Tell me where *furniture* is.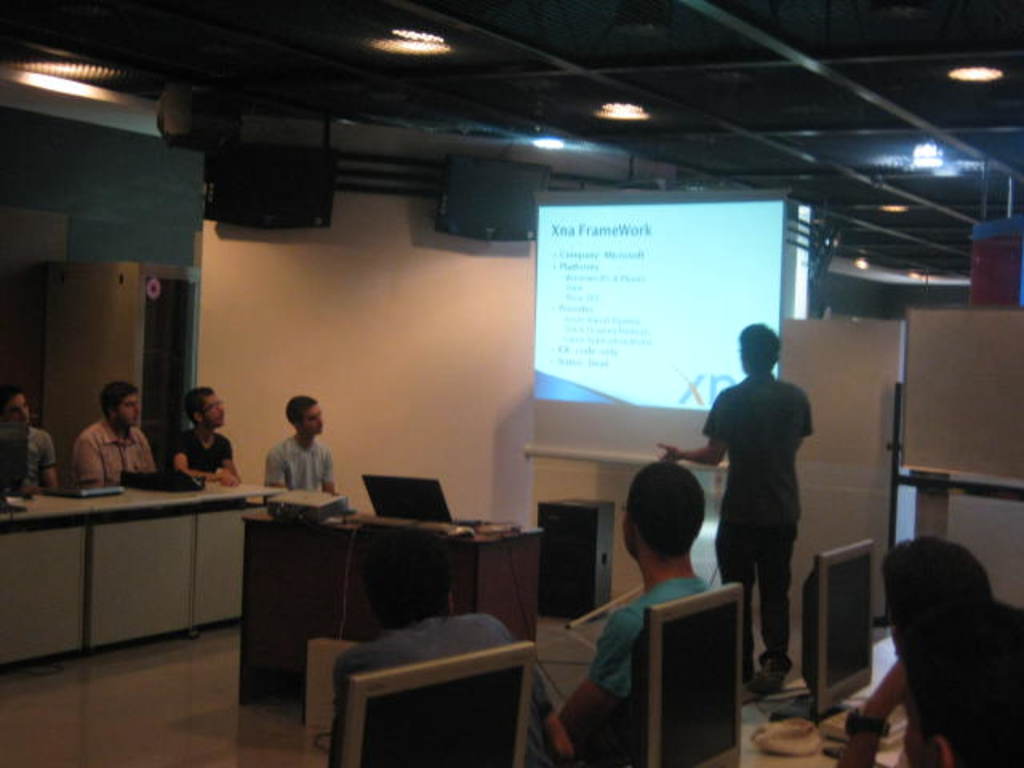
*furniture* is at locate(534, 499, 618, 624).
